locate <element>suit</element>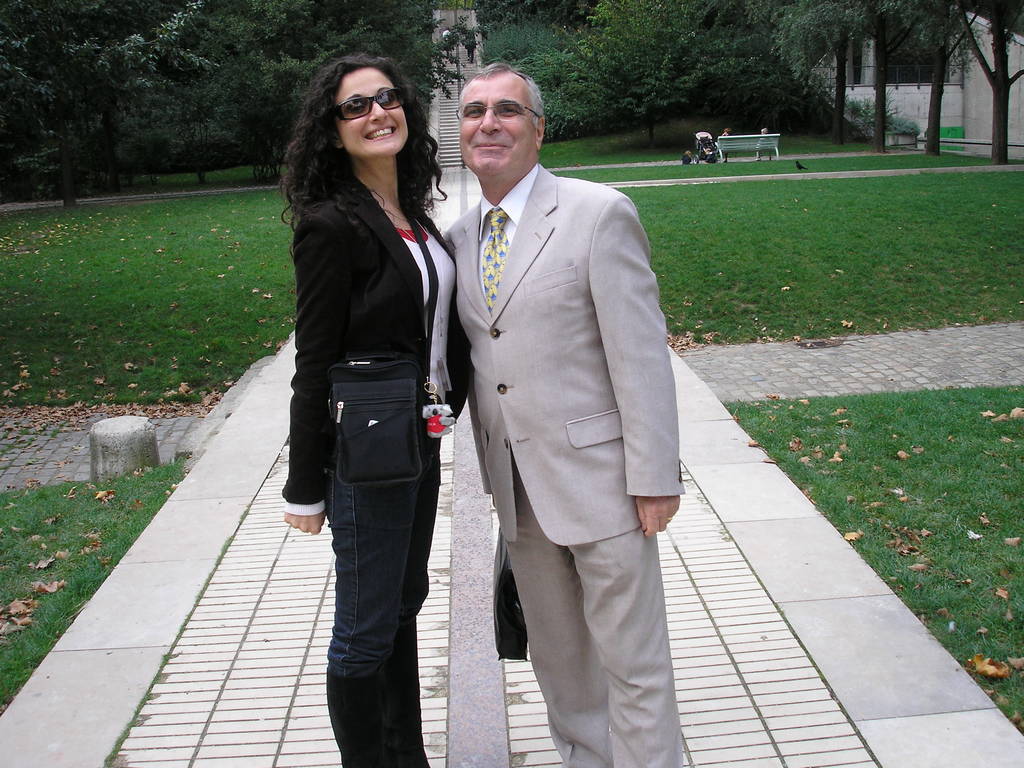
detection(283, 177, 476, 506)
